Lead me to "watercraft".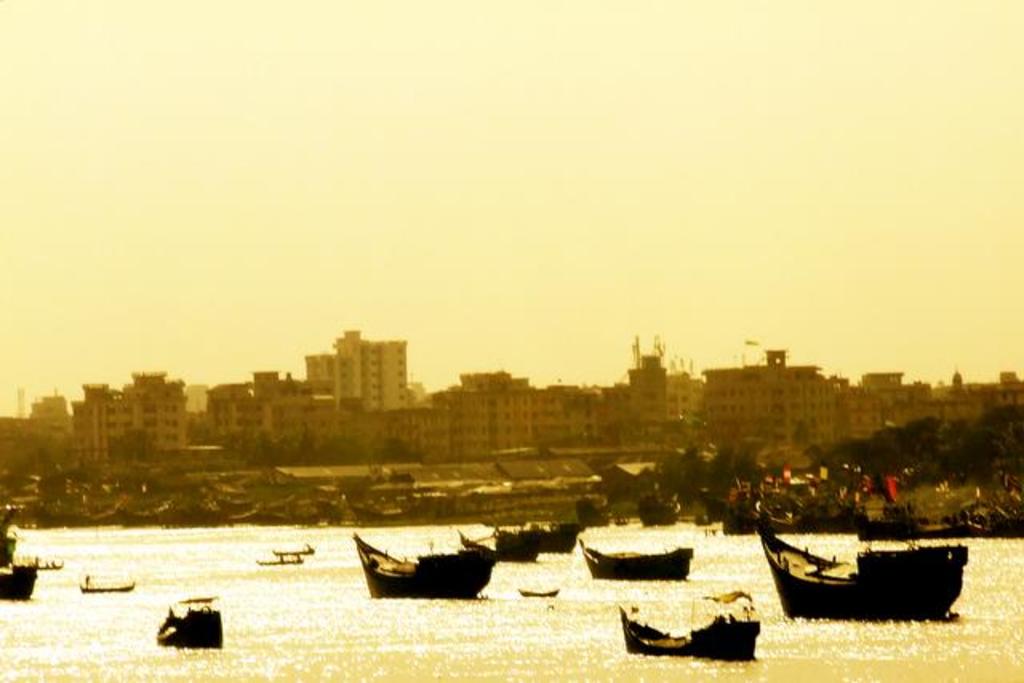
Lead to (left=758, top=518, right=973, bottom=622).
